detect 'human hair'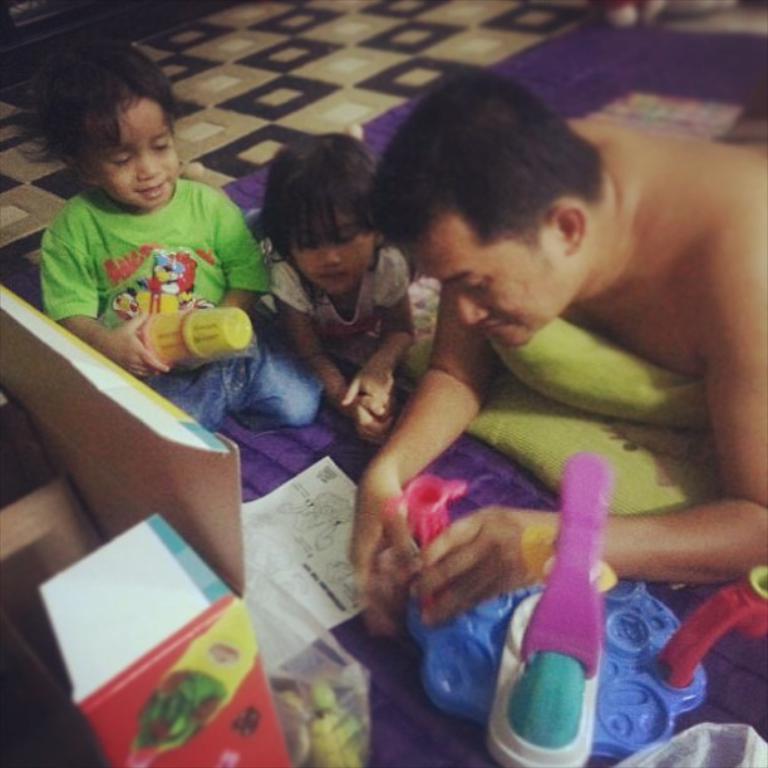
[19,29,186,200]
